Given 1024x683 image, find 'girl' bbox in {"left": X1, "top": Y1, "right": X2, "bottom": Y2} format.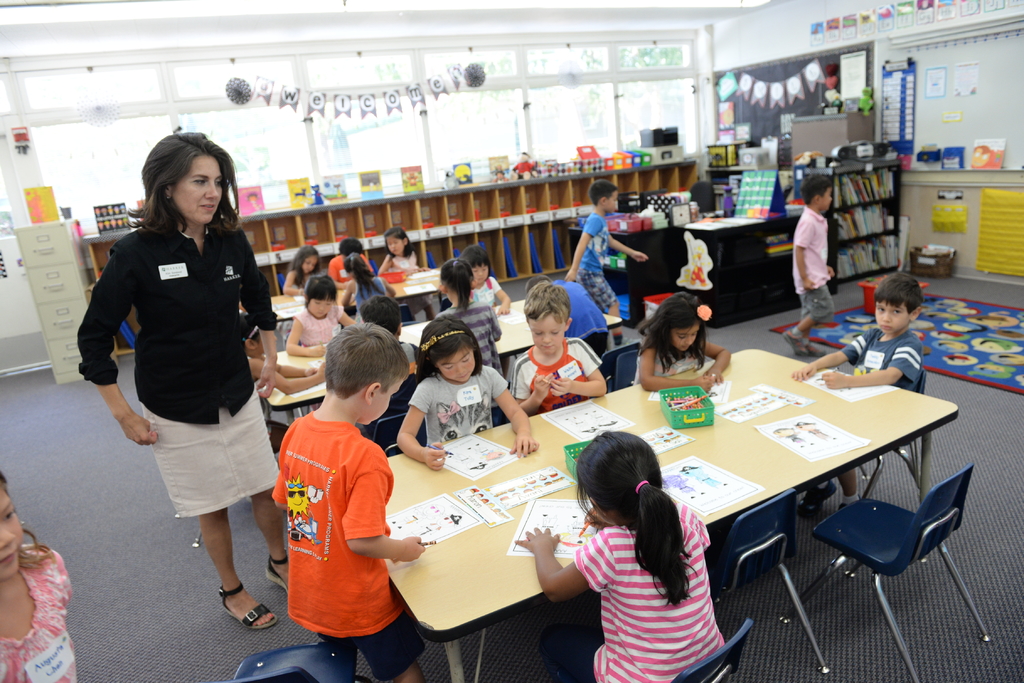
{"left": 514, "top": 428, "right": 725, "bottom": 682}.
